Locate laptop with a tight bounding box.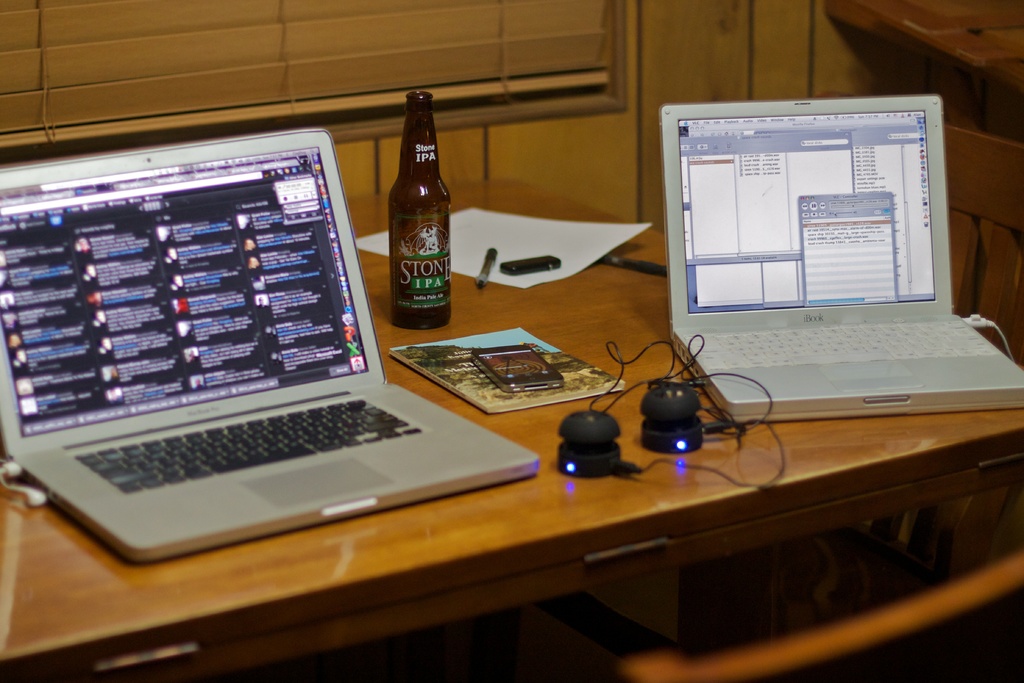
[x1=3, y1=123, x2=456, y2=574].
